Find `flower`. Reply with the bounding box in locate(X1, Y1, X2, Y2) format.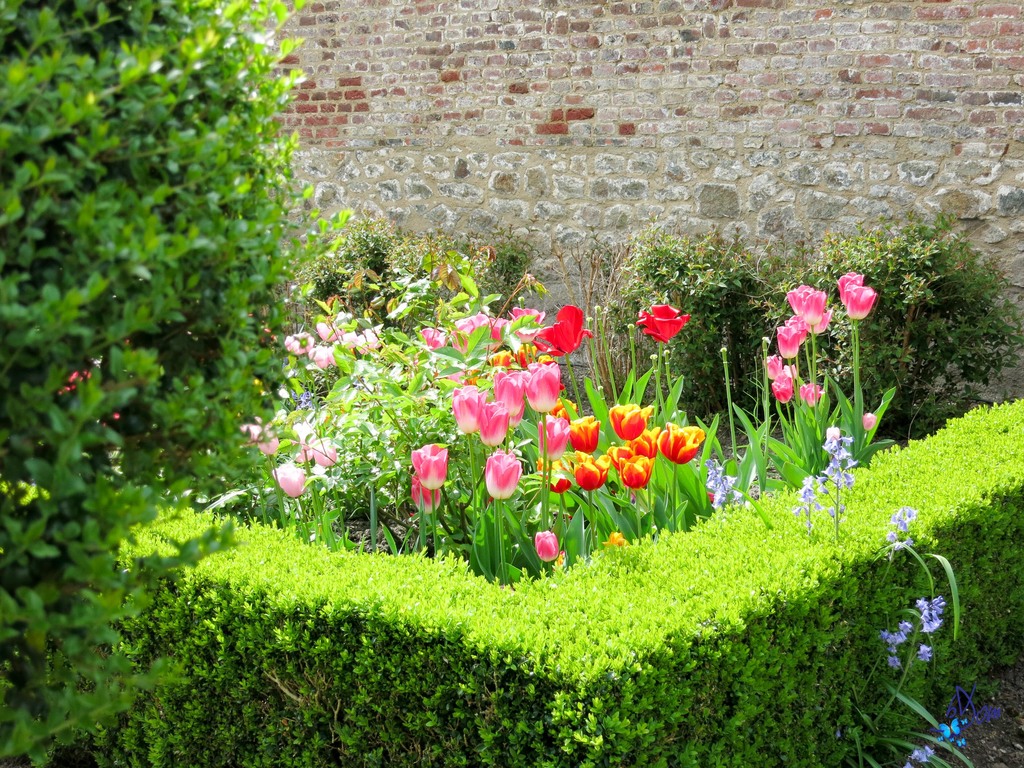
locate(549, 393, 574, 419).
